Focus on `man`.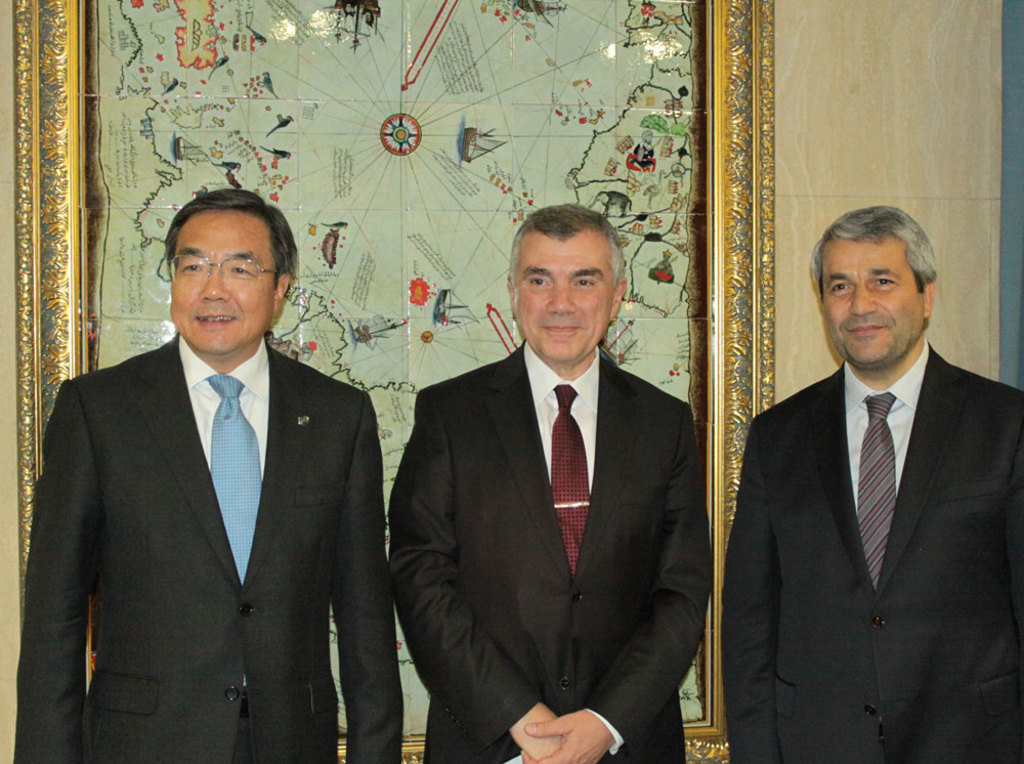
Focused at 16/183/404/763.
